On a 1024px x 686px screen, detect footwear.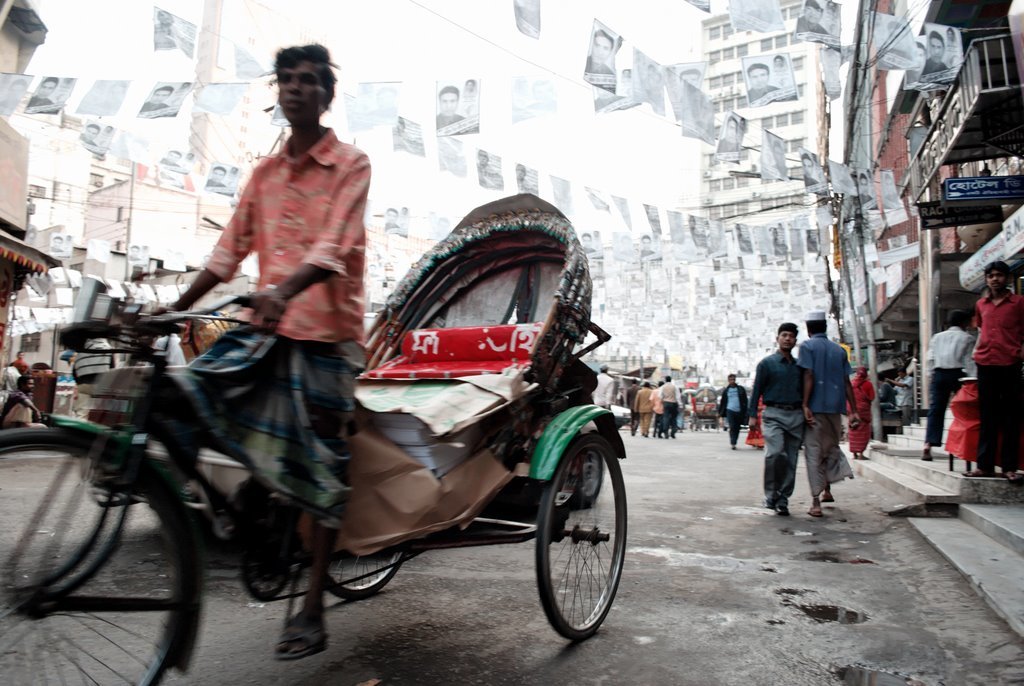
{"x1": 274, "y1": 615, "x2": 324, "y2": 662}.
